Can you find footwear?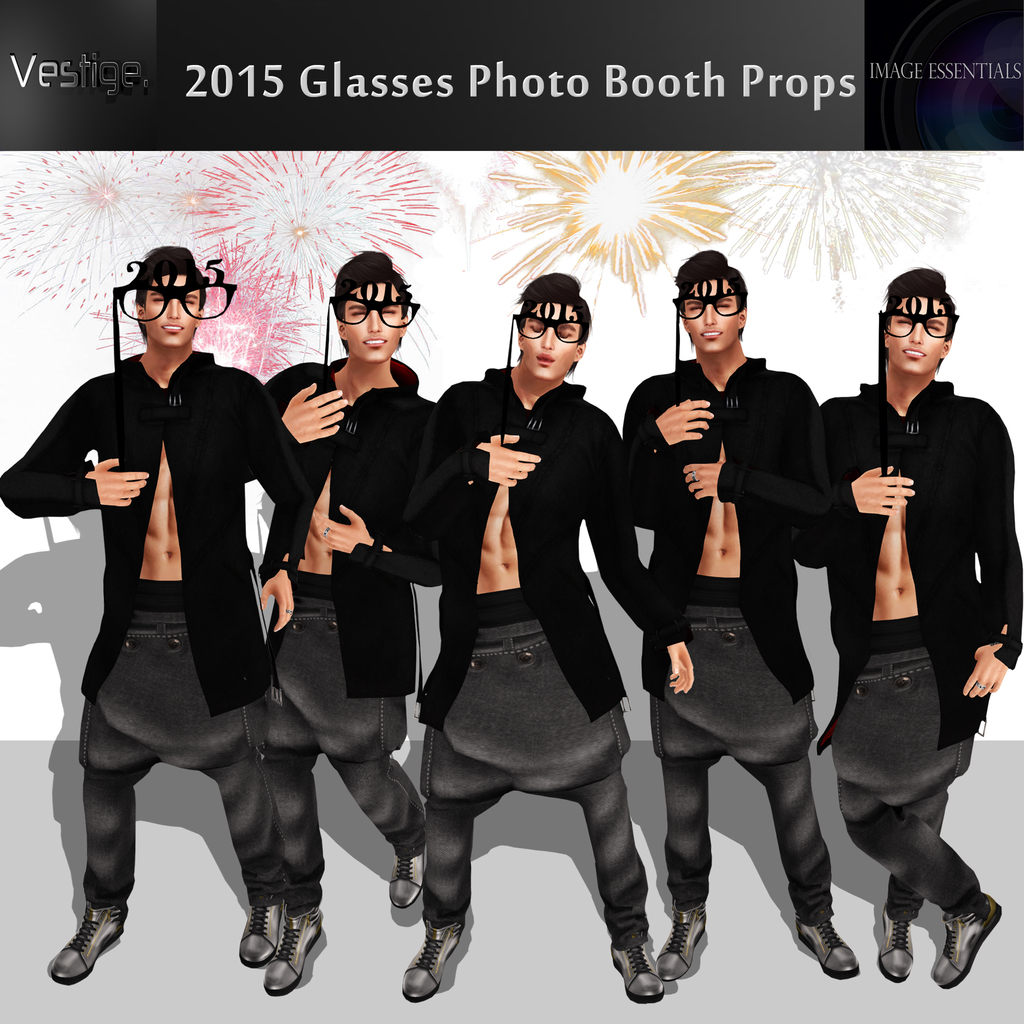
Yes, bounding box: box=[653, 903, 708, 973].
